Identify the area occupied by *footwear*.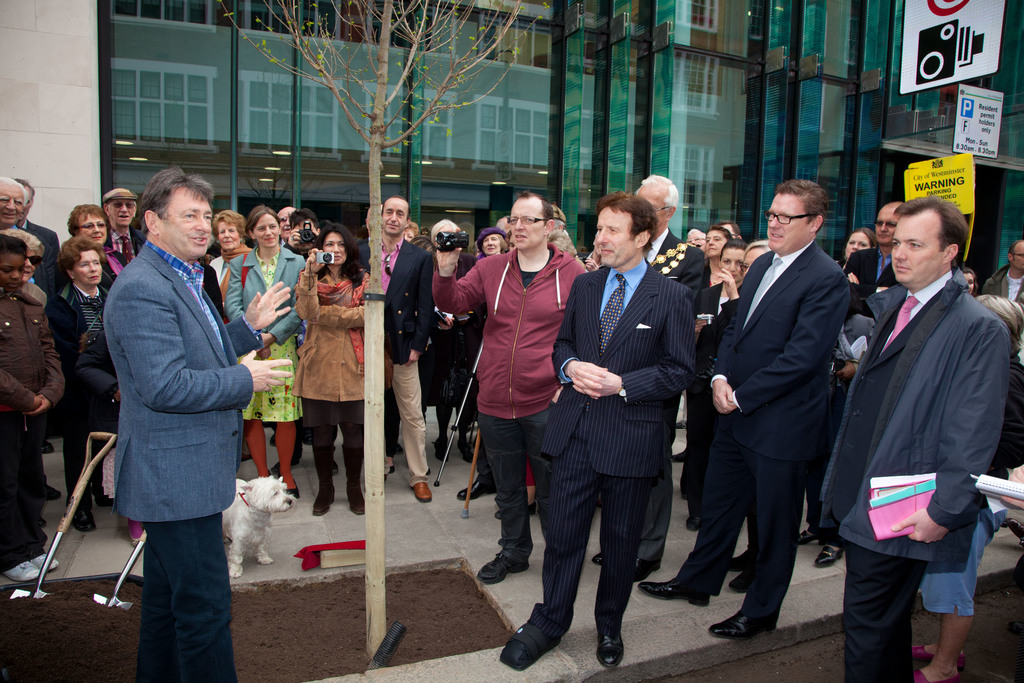
Area: (270,434,275,446).
